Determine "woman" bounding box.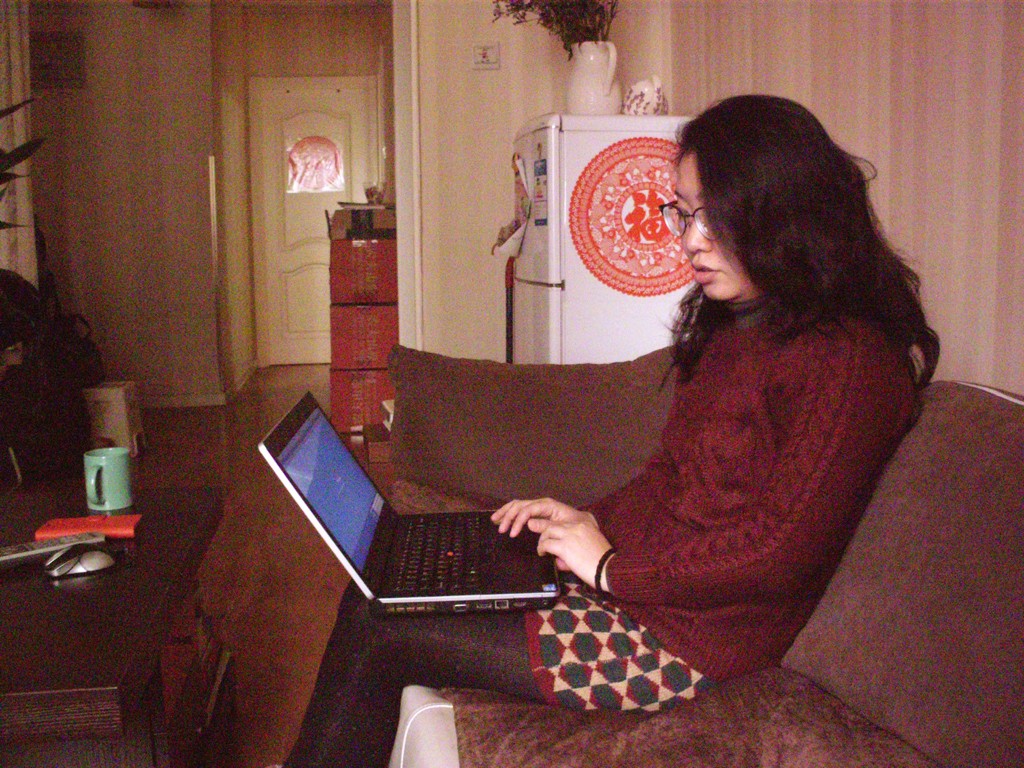
Determined: rect(292, 73, 961, 767).
